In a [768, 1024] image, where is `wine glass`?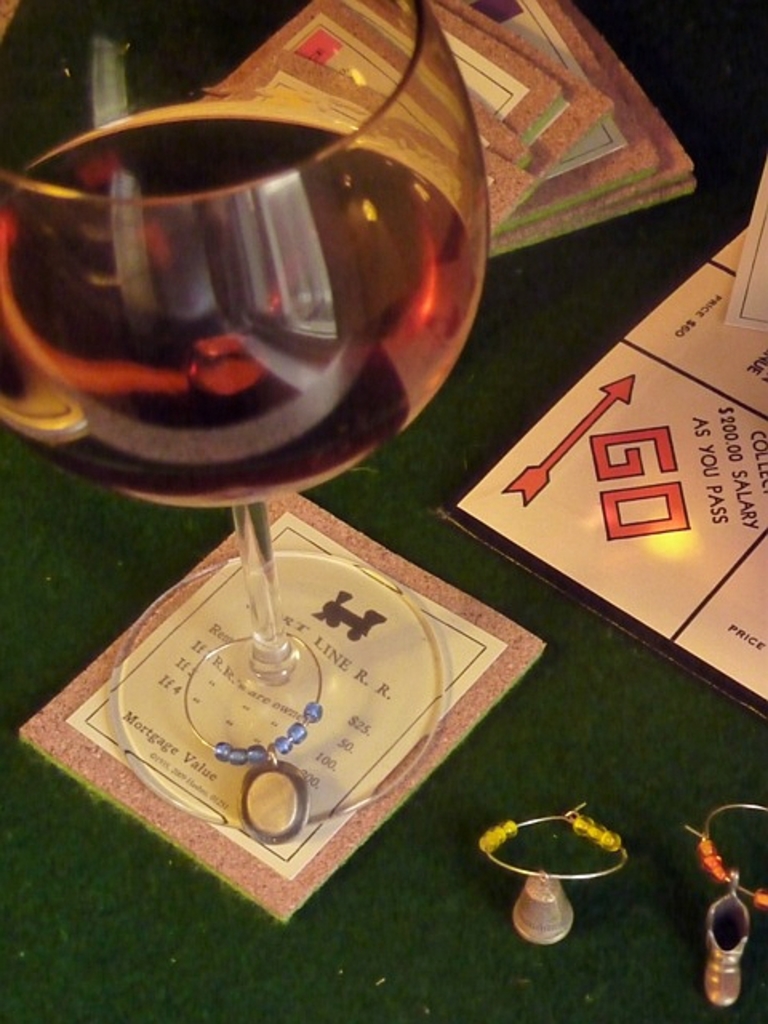
{"x1": 0, "y1": 0, "x2": 491, "y2": 842}.
